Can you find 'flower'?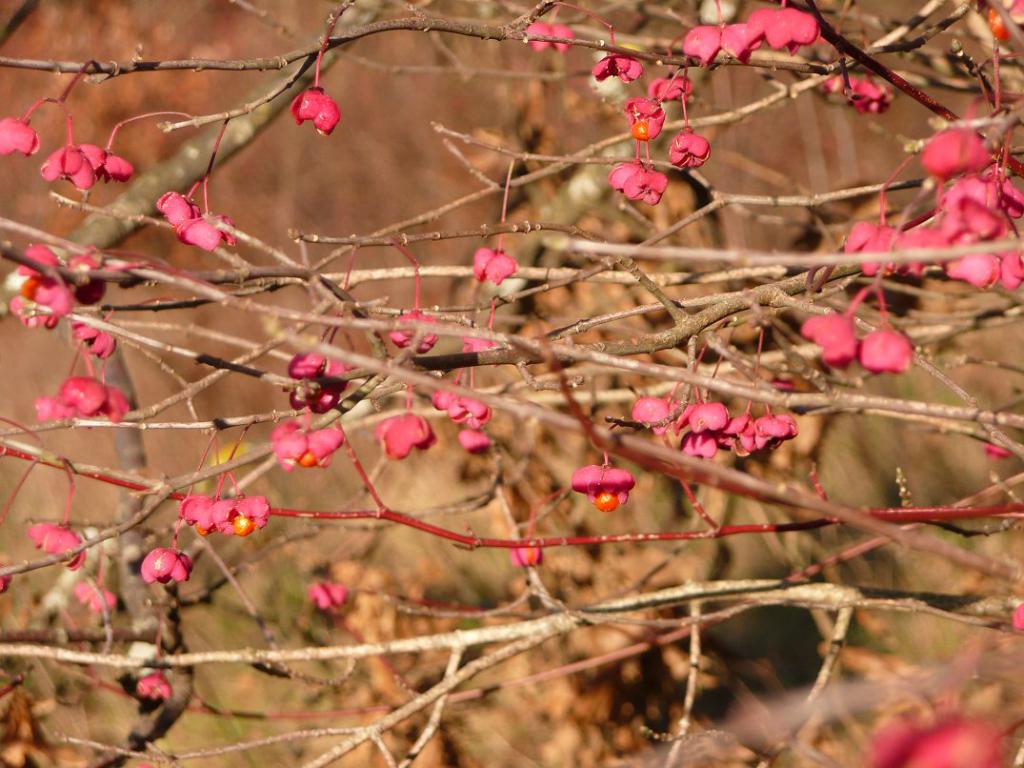
Yes, bounding box: Rect(723, 414, 763, 455).
